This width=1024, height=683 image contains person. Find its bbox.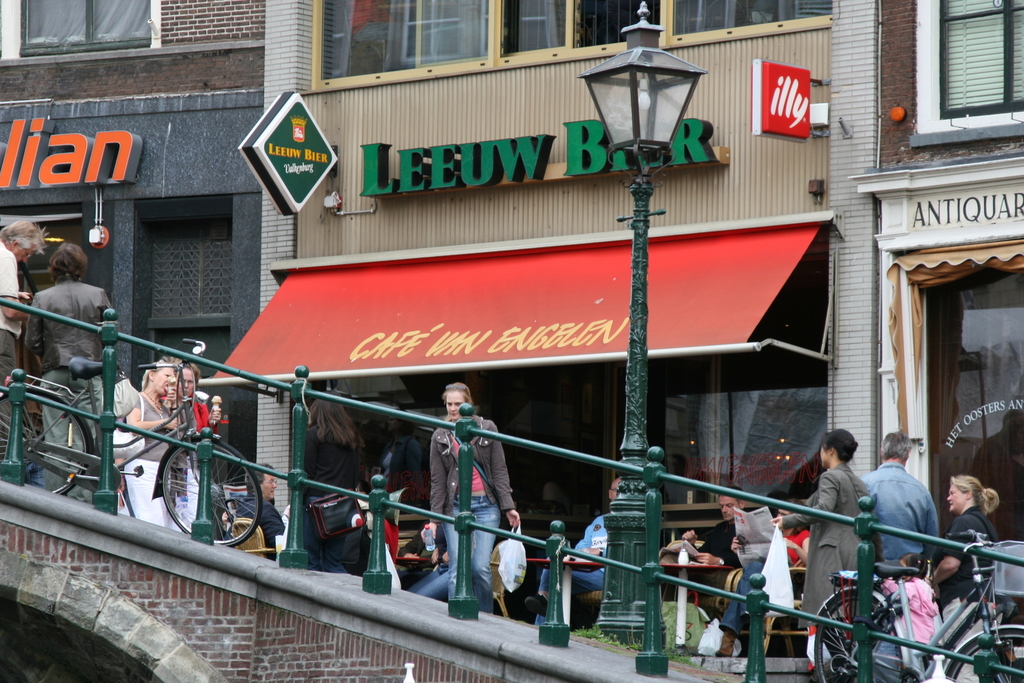
164/362/211/542.
